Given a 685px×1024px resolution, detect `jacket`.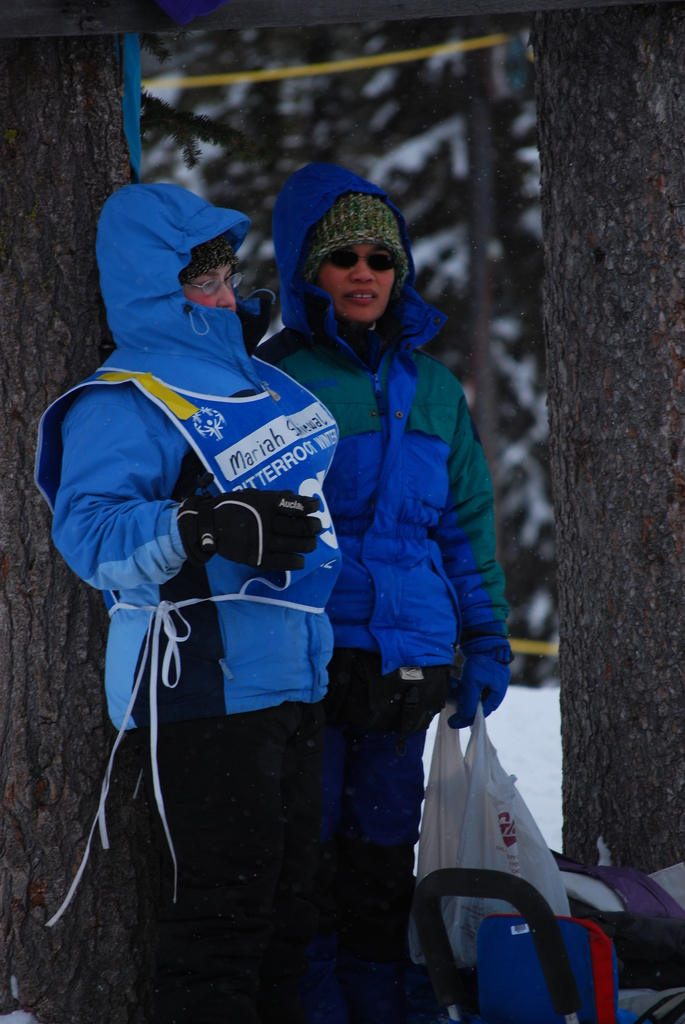
x1=29, y1=170, x2=342, y2=912.
